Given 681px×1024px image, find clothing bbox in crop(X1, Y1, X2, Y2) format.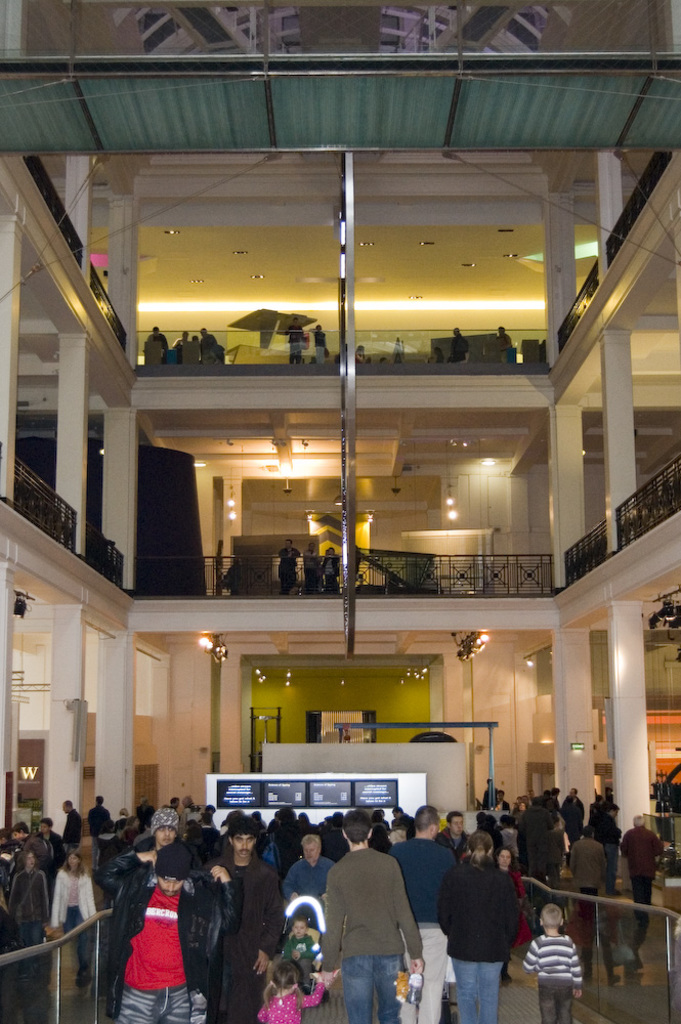
crop(450, 331, 468, 357).
